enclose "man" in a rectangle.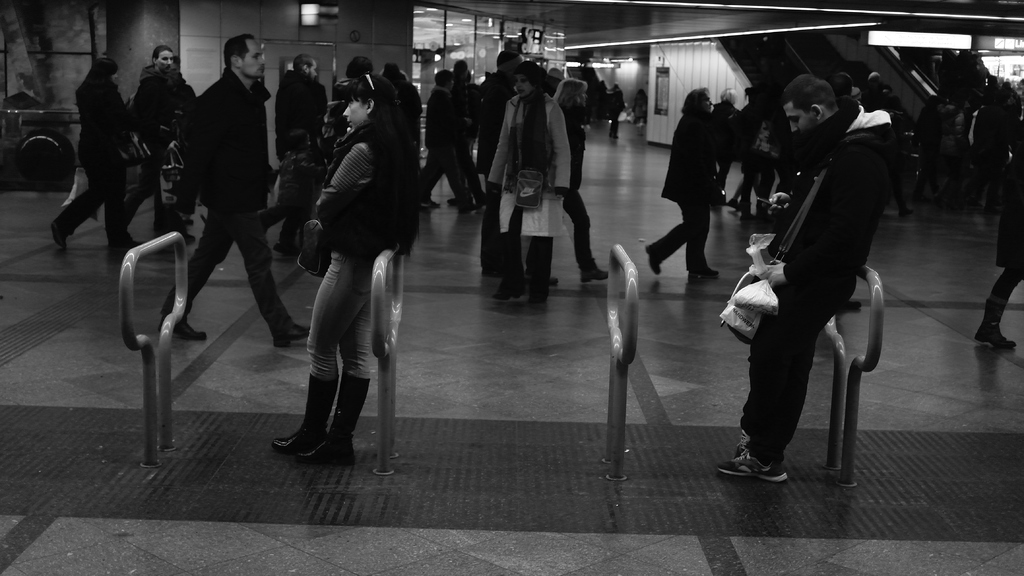
471 46 522 173.
